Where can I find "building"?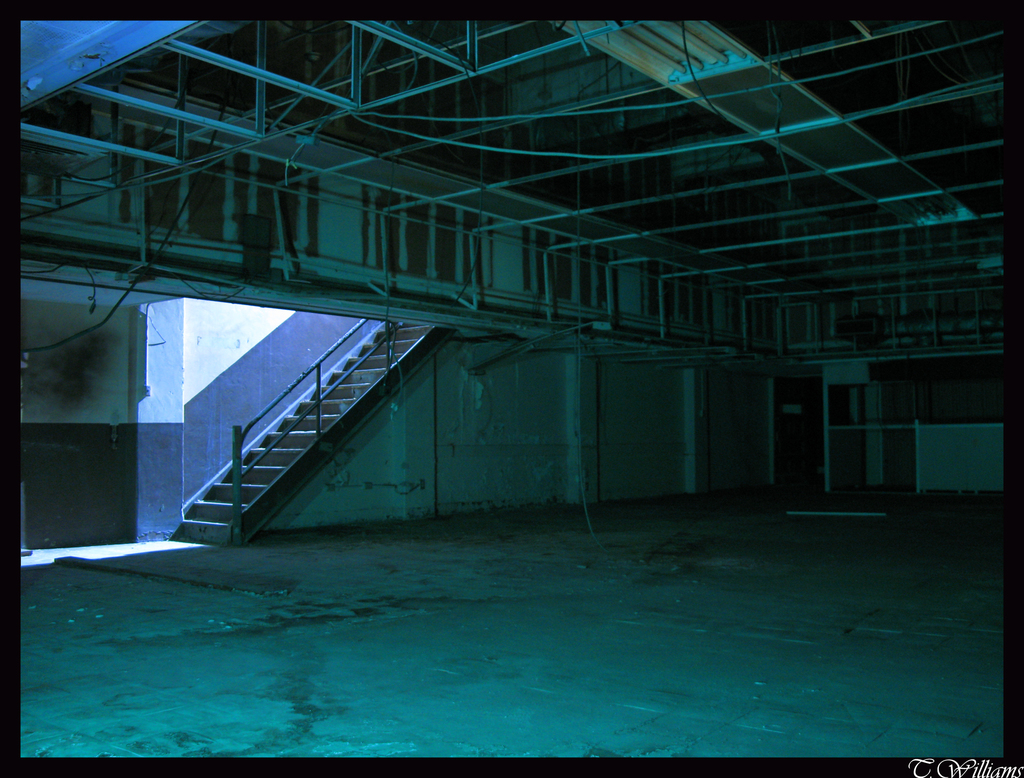
You can find it at [0,0,1020,777].
